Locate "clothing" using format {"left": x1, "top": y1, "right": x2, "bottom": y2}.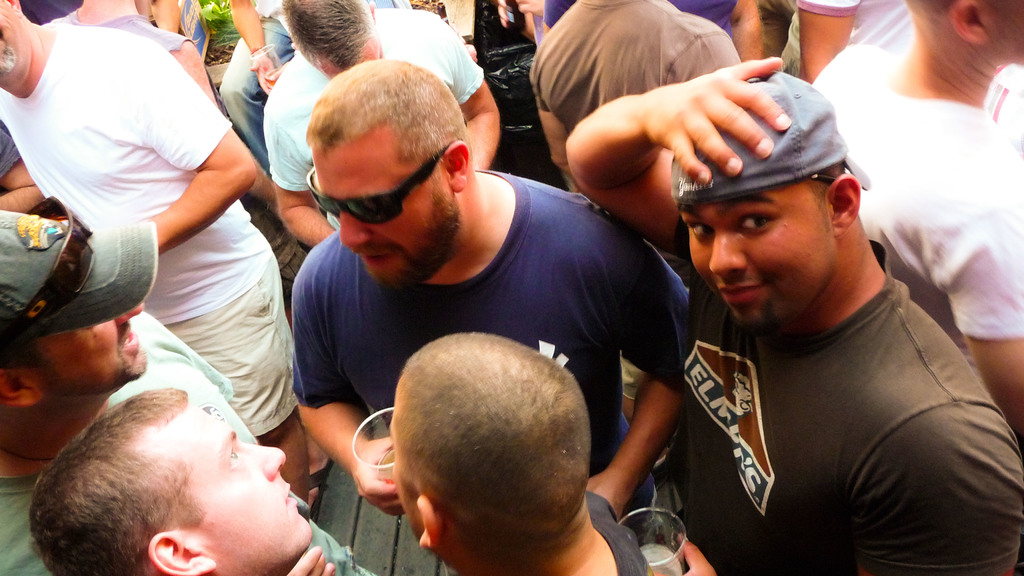
{"left": 294, "top": 167, "right": 690, "bottom": 537}.
